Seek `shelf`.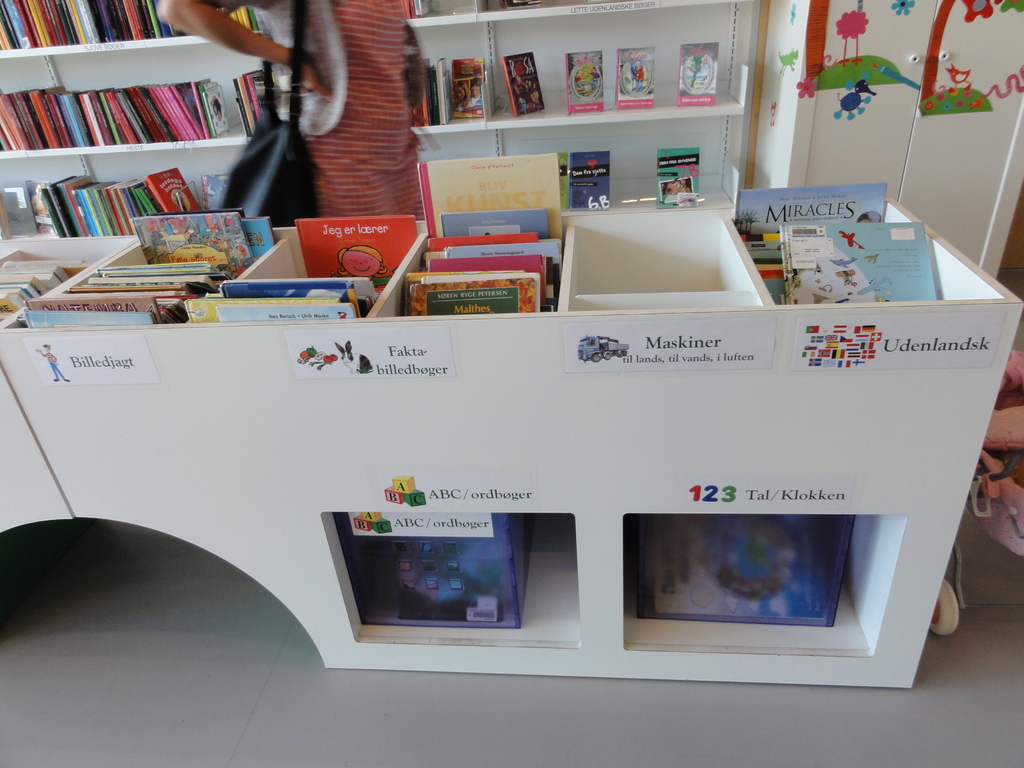
0:38:227:60.
